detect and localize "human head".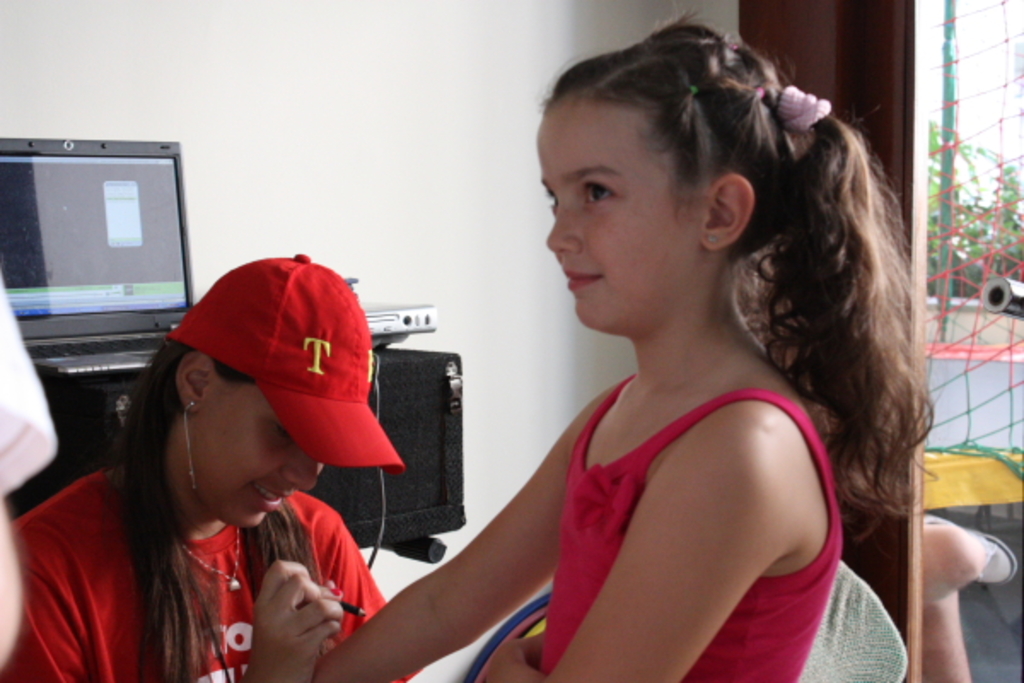
Localized at [160,260,379,529].
